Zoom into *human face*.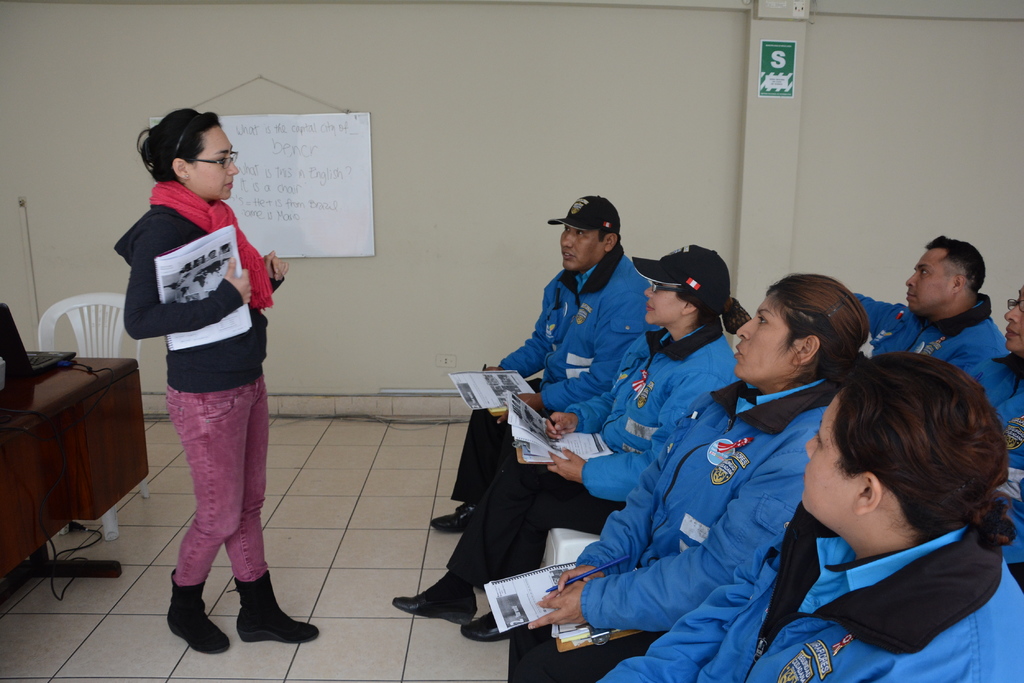
Zoom target: region(804, 394, 855, 511).
